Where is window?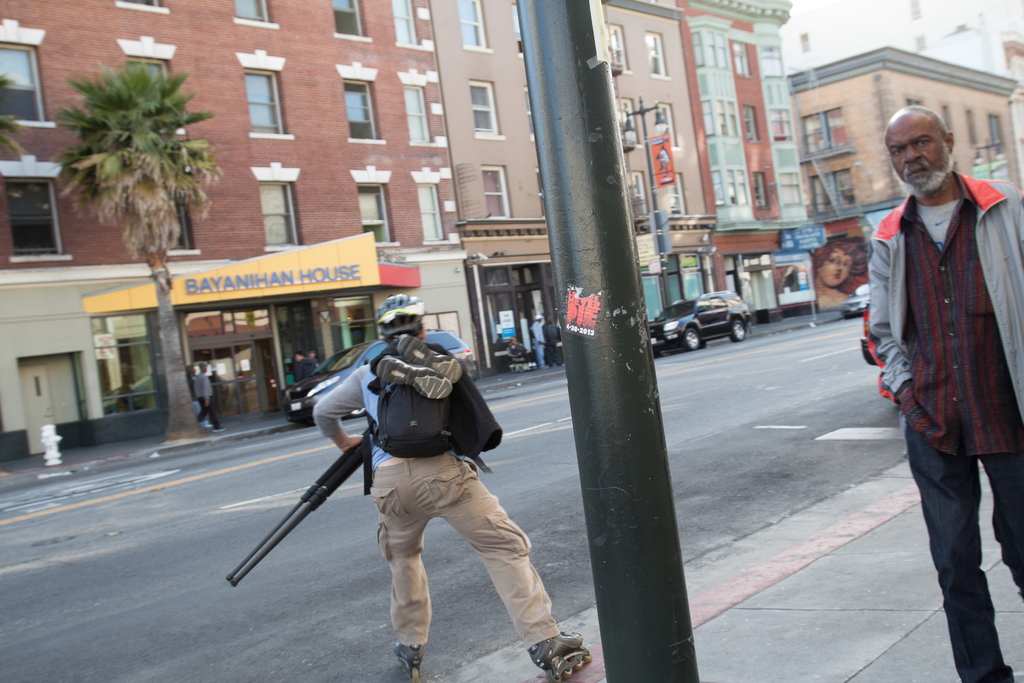
642/33/666/79.
